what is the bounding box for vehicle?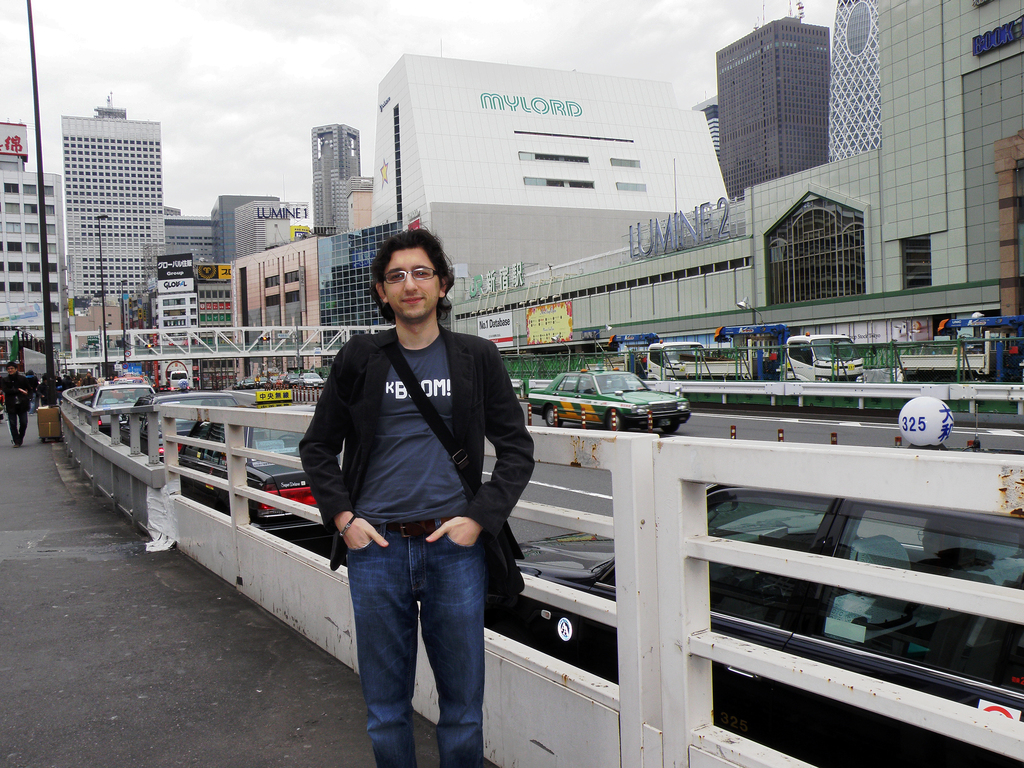
bbox=(170, 369, 191, 394).
